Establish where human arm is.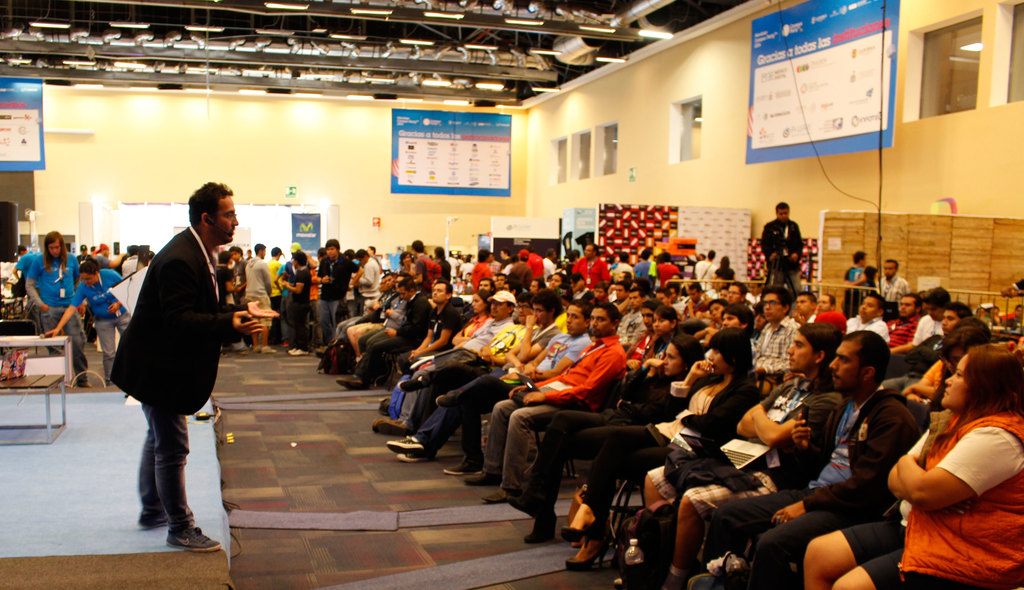
Established at (left=909, top=362, right=942, bottom=404).
